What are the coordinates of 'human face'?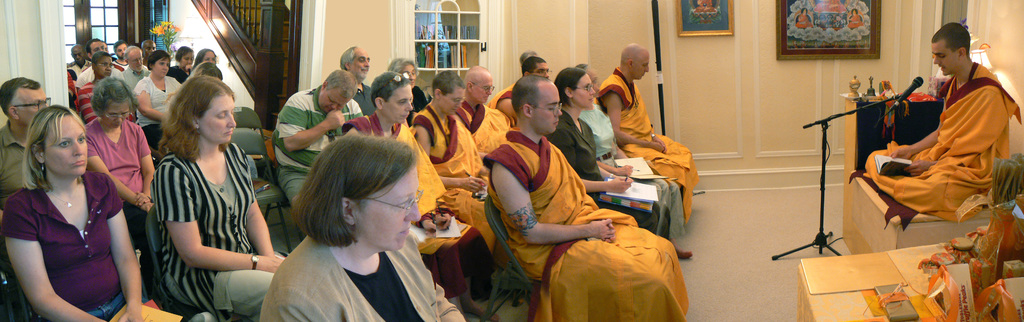
[left=574, top=74, right=595, bottom=109].
